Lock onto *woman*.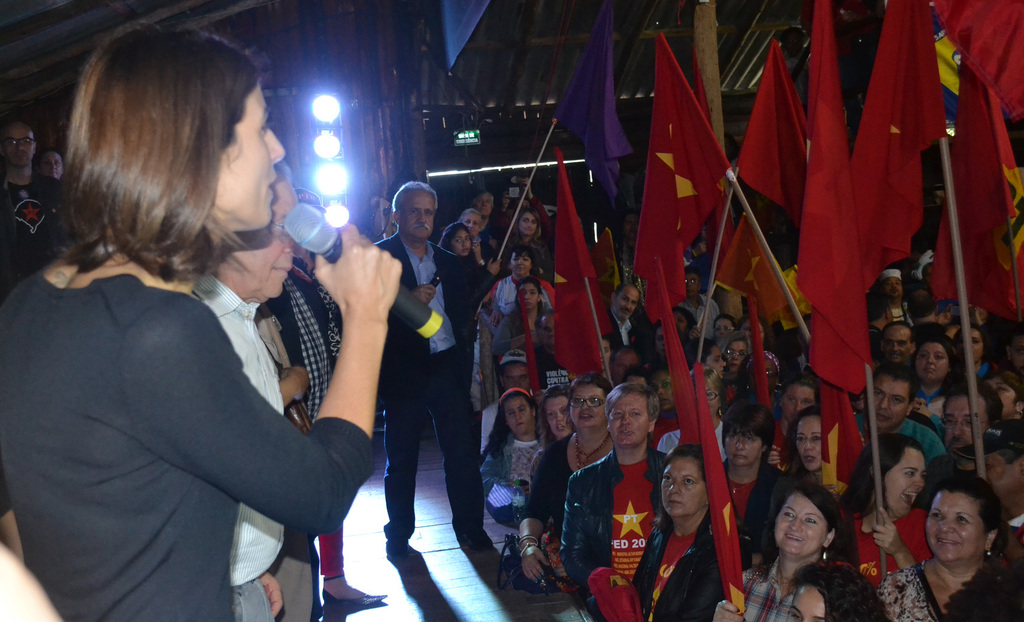
Locked: <region>881, 477, 1023, 621</region>.
